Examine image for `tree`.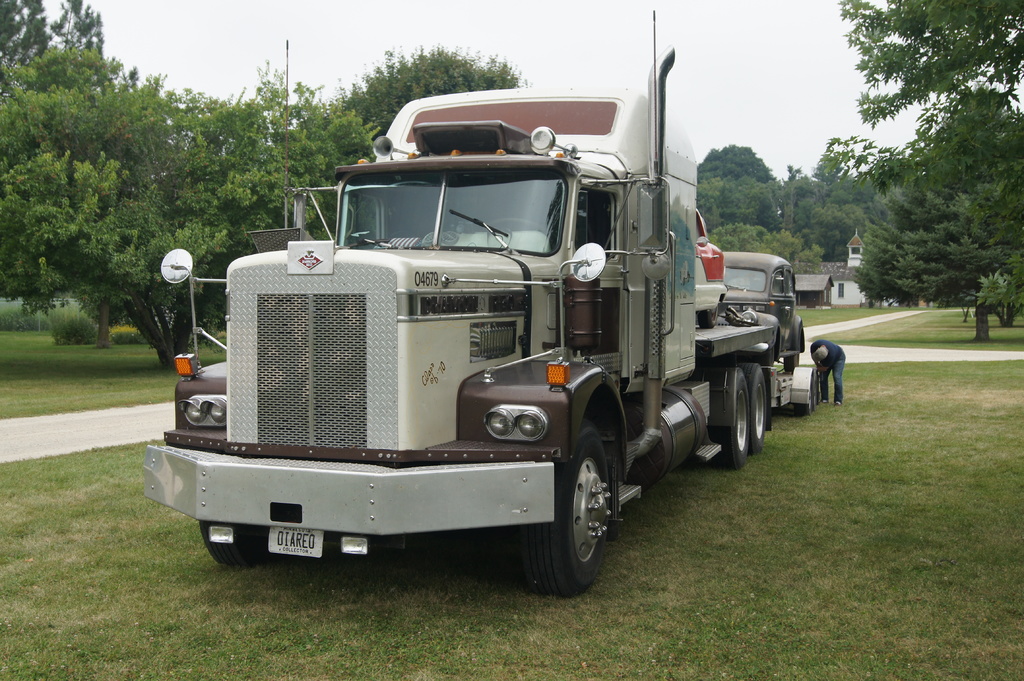
Examination result: bbox=(85, 56, 273, 372).
